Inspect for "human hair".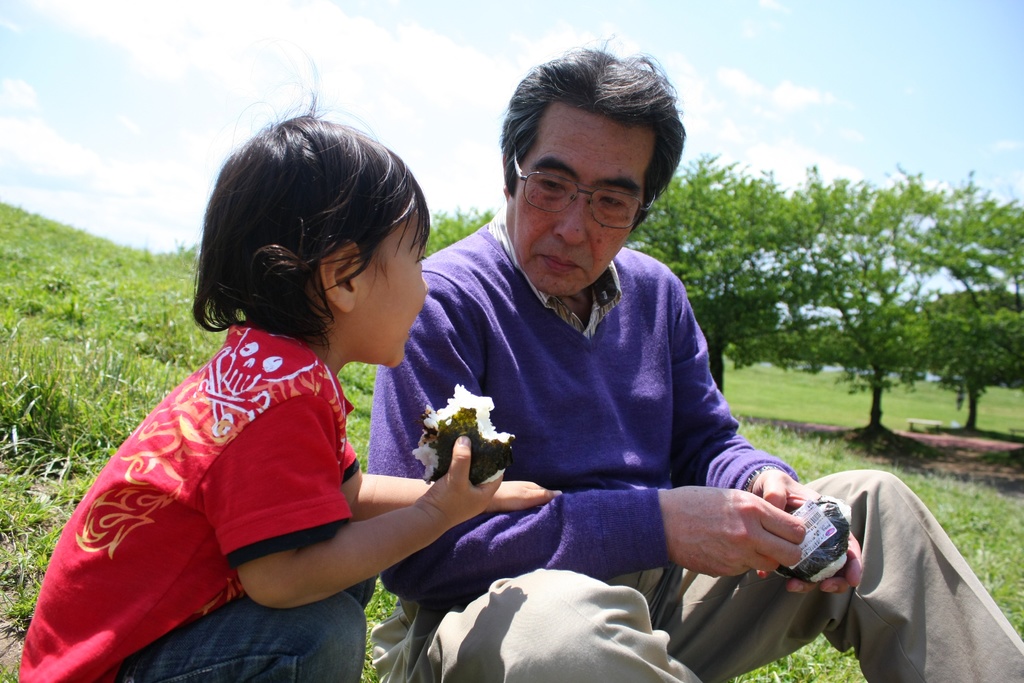
Inspection: bbox(185, 52, 431, 362).
